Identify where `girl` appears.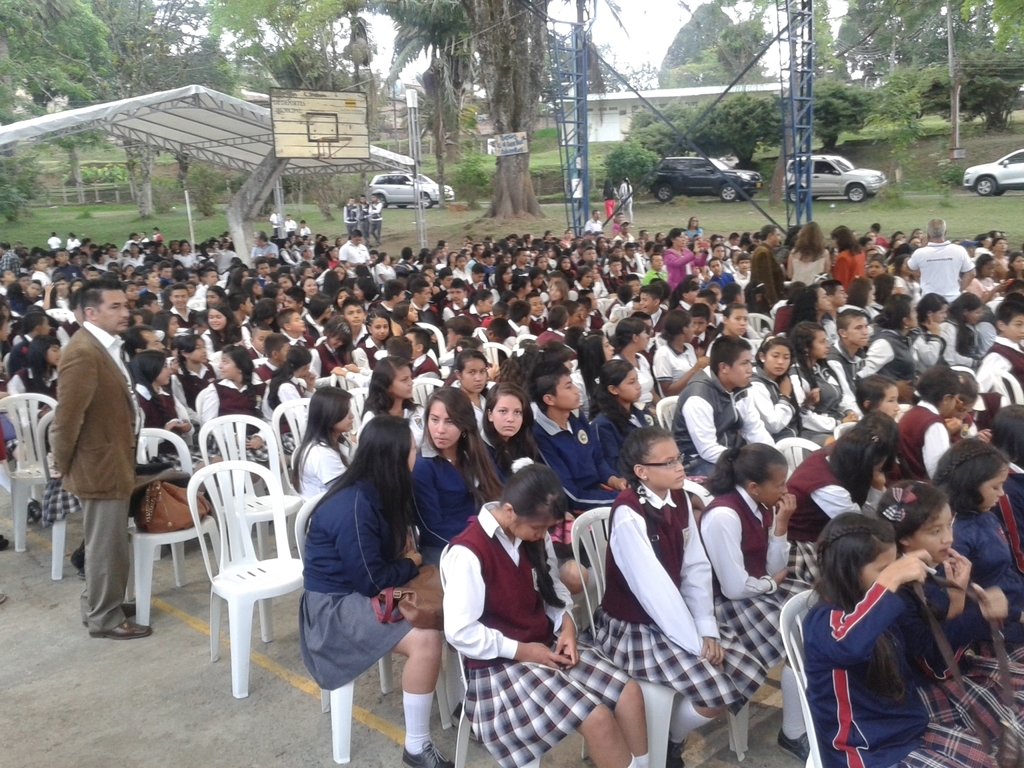
Appears at 554,253,577,278.
